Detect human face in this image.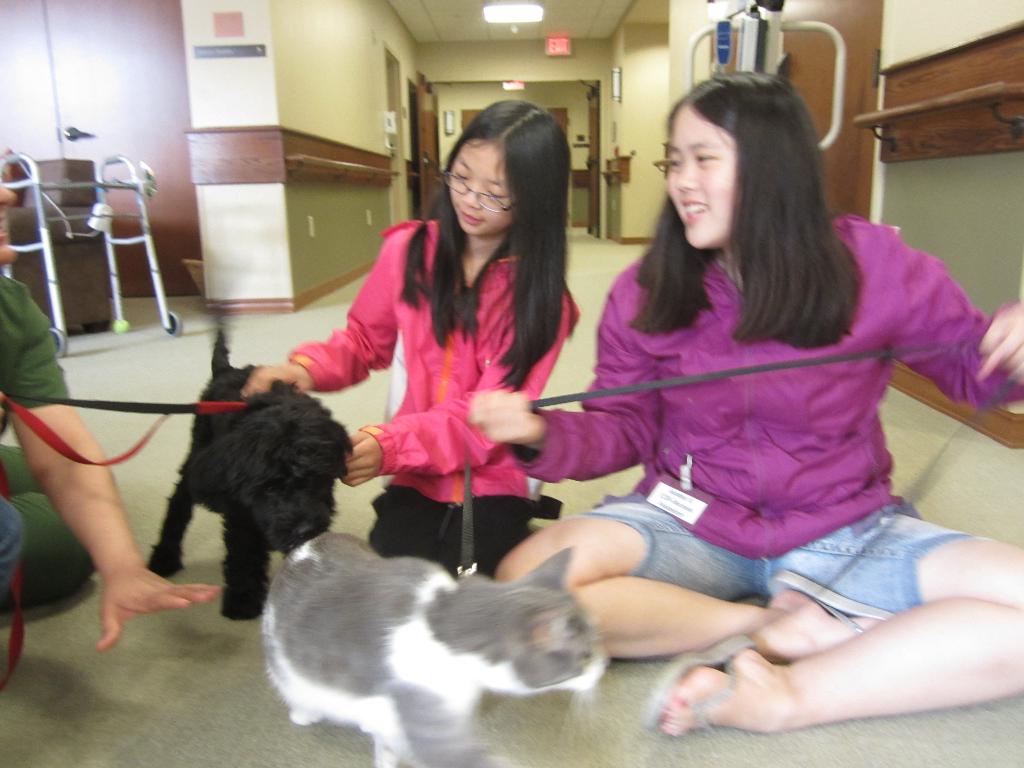
Detection: (447, 135, 513, 232).
